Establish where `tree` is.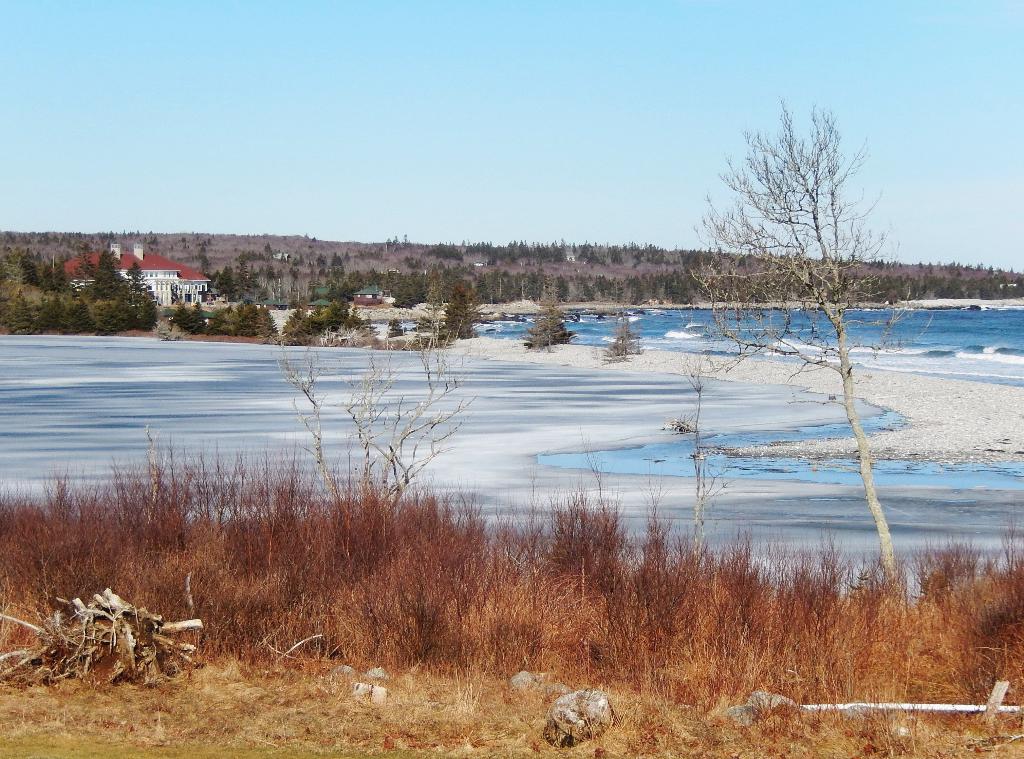
Established at detection(330, 253, 341, 262).
